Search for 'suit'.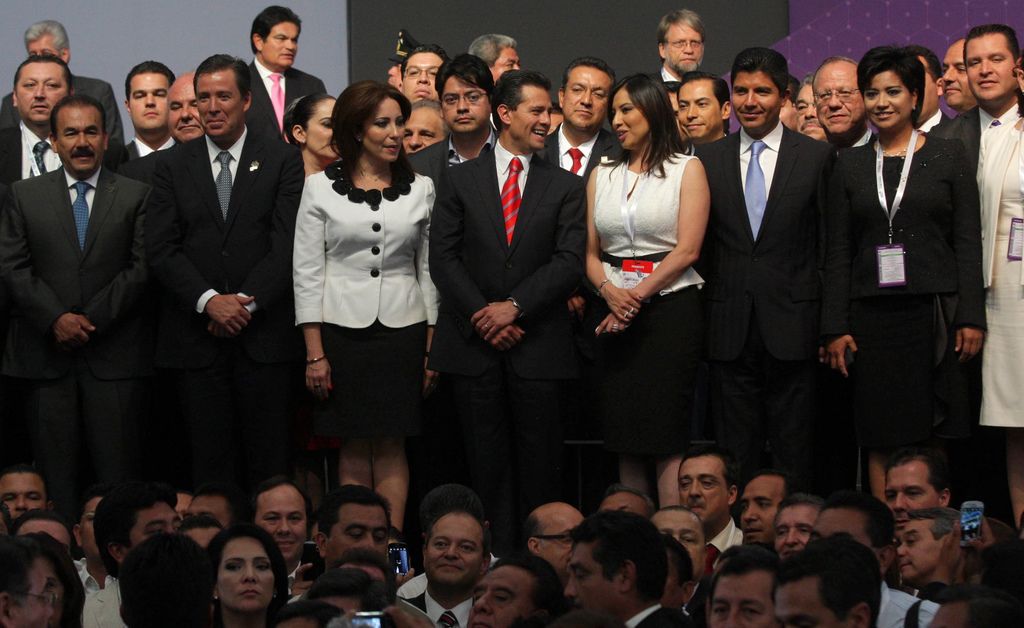
Found at x1=152, y1=124, x2=311, y2=492.
